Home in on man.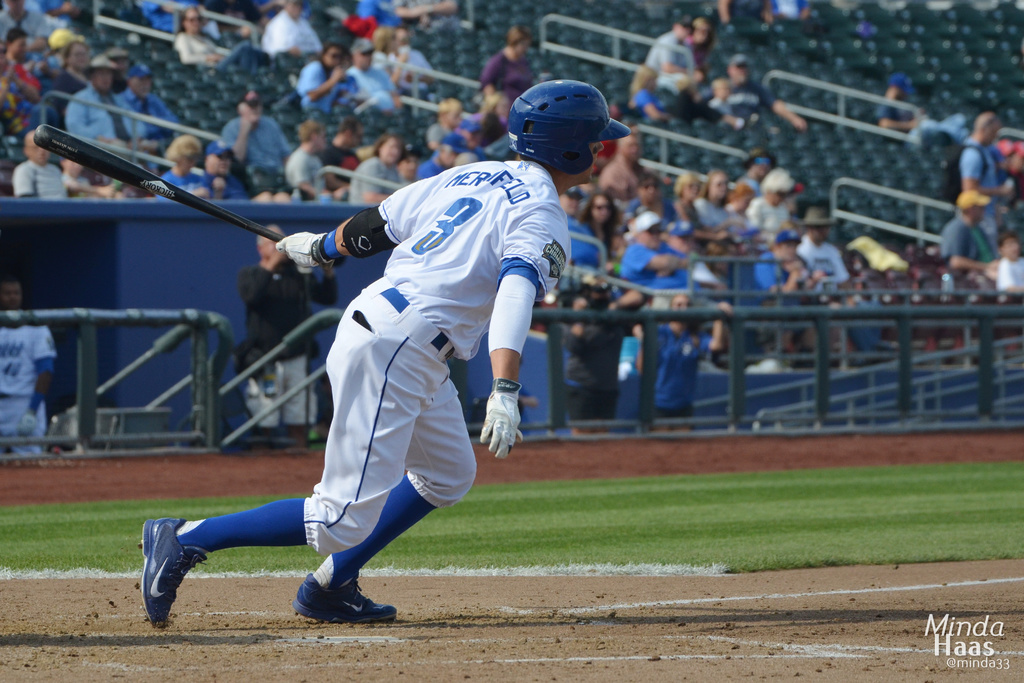
Homed in at <bbox>937, 189, 998, 269</bbox>.
